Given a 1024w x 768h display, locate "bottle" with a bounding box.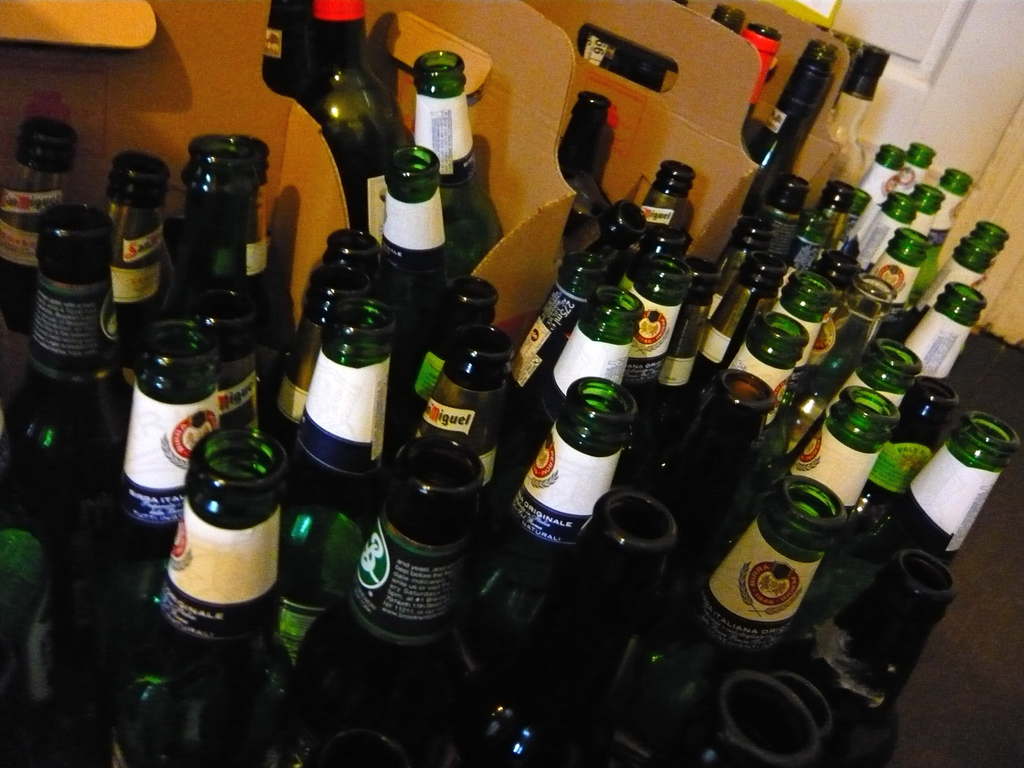
Located: 631 154 703 245.
